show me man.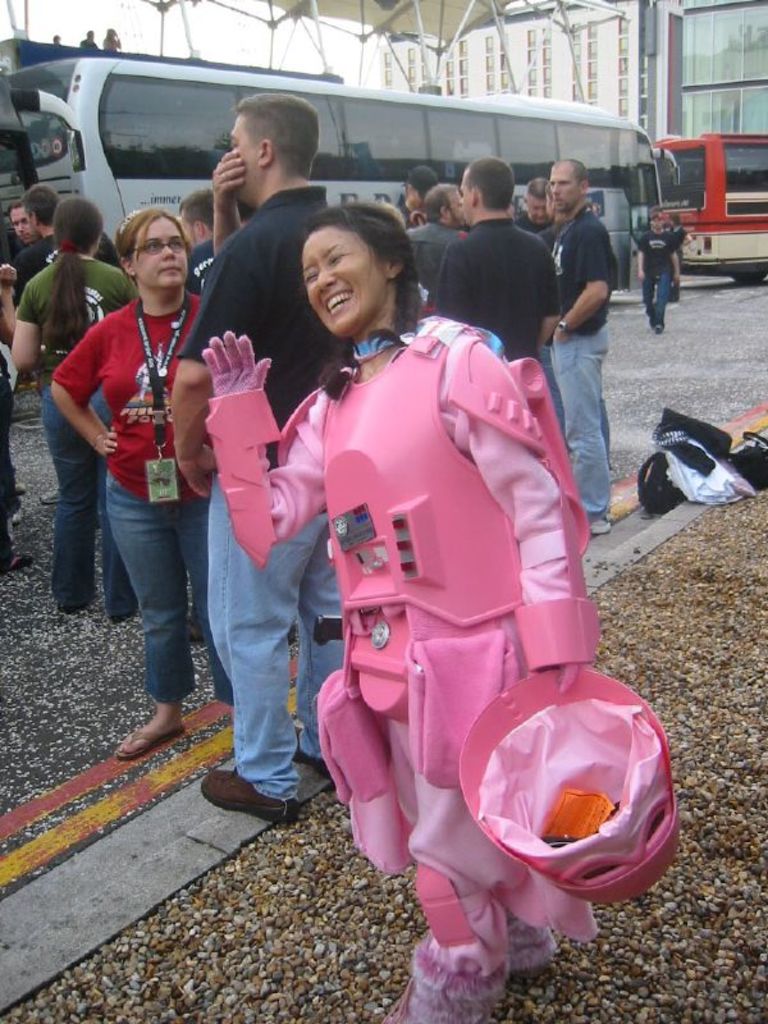
man is here: <box>179,186,221,296</box>.
